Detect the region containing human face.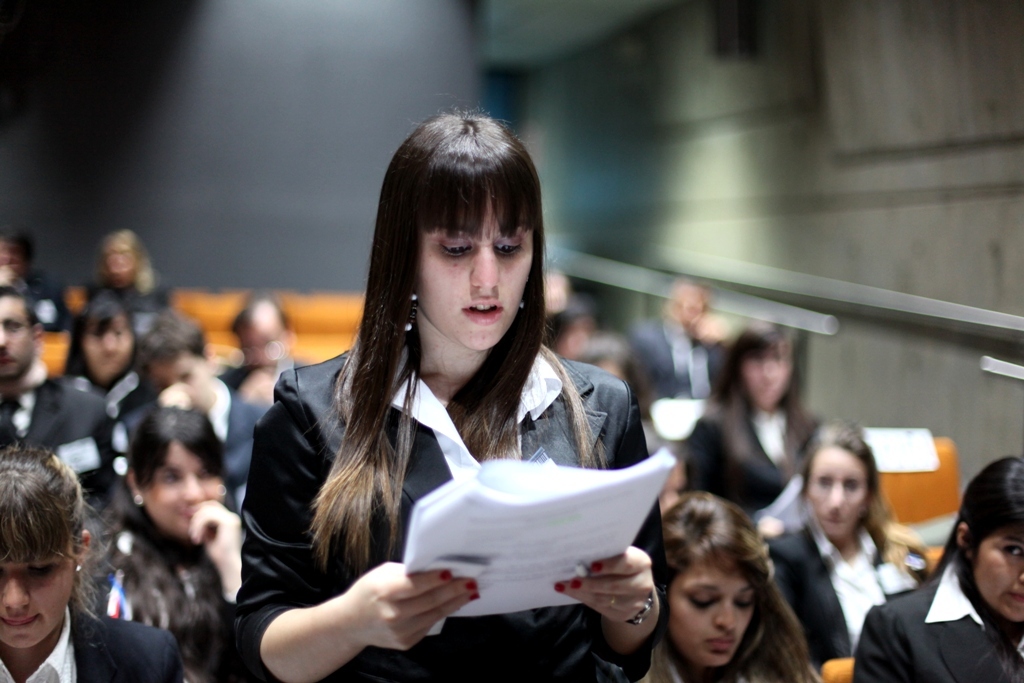
85 313 127 377.
